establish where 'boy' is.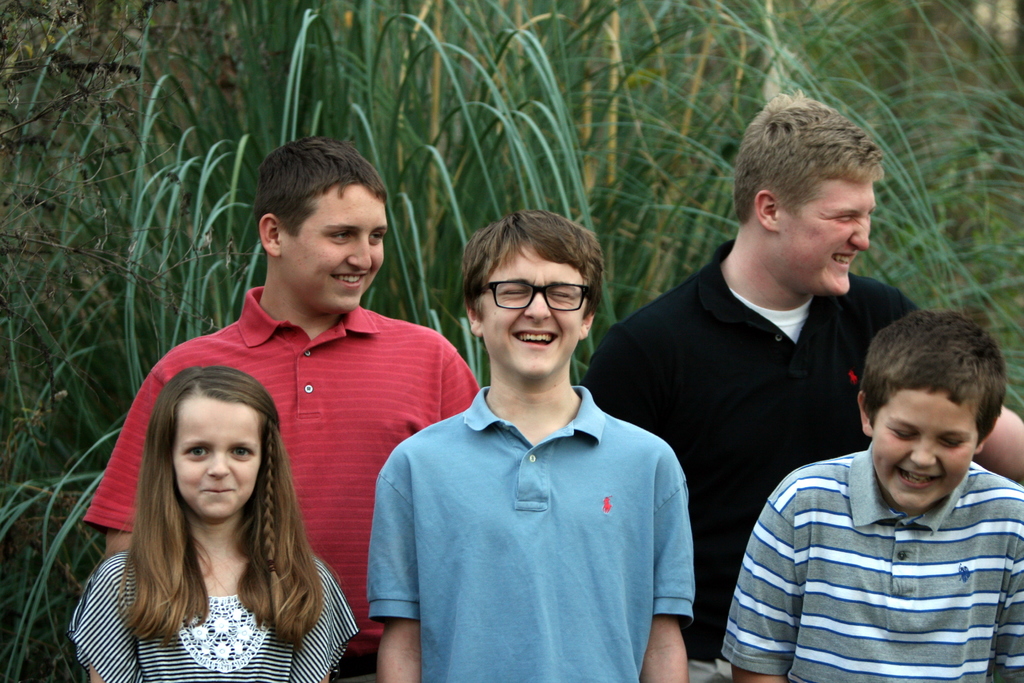
Established at <box>86,138,480,682</box>.
